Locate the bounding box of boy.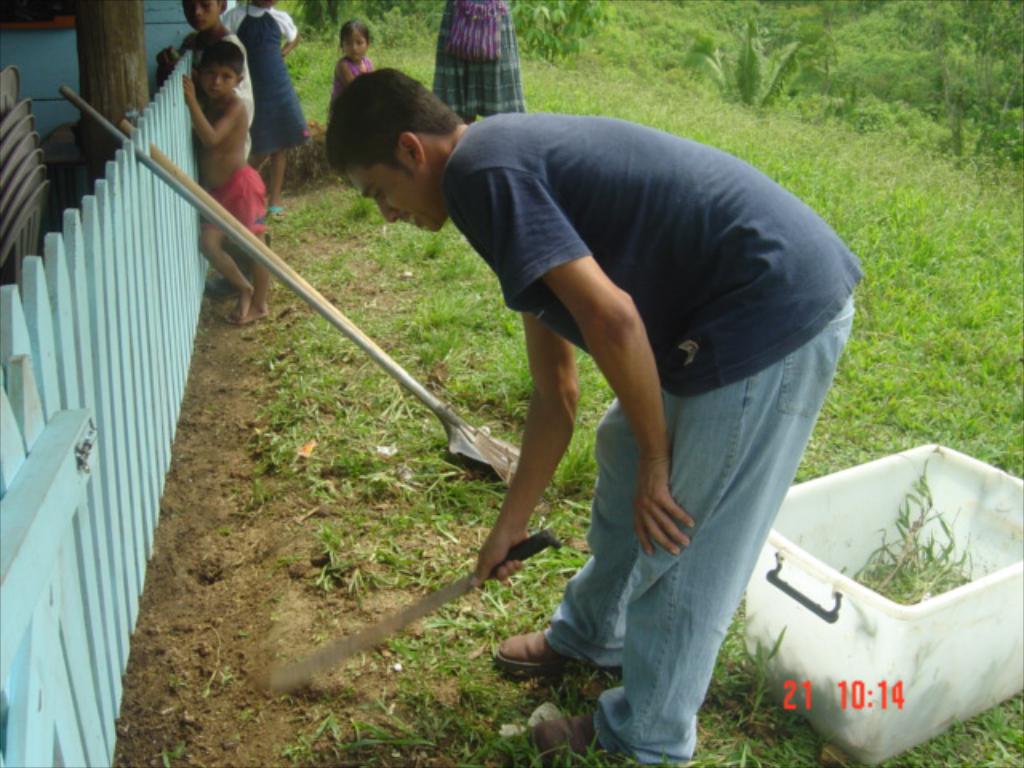
Bounding box: l=178, t=34, r=274, b=323.
